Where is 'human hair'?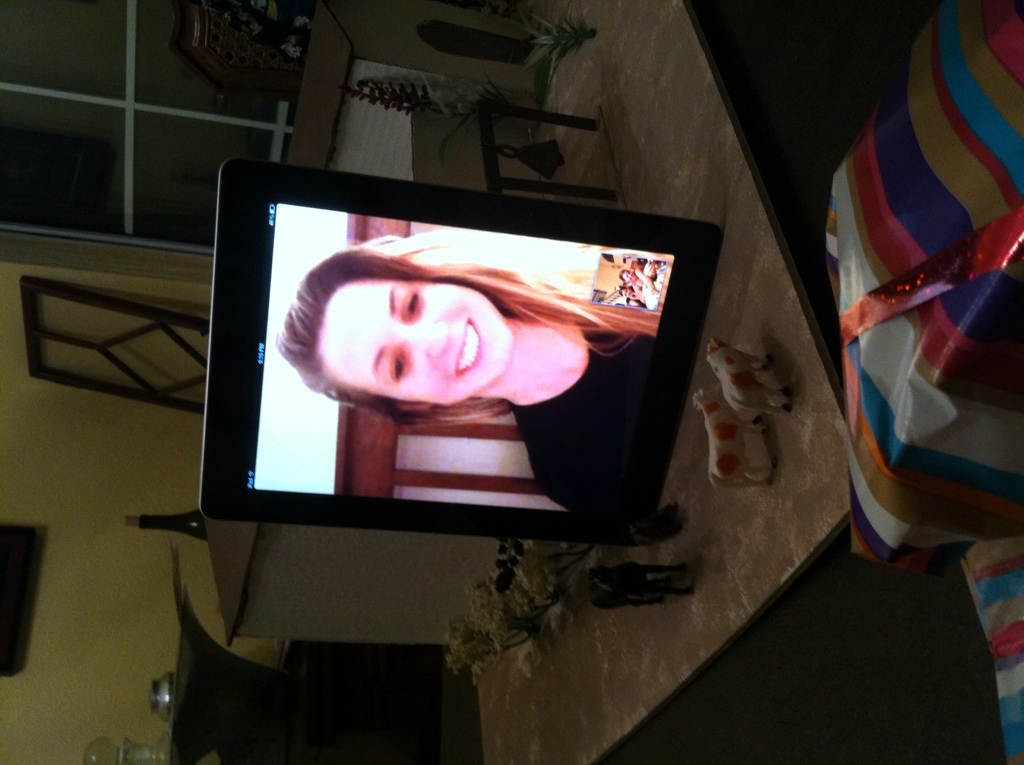
pyautogui.locateOnScreen(260, 225, 656, 432).
